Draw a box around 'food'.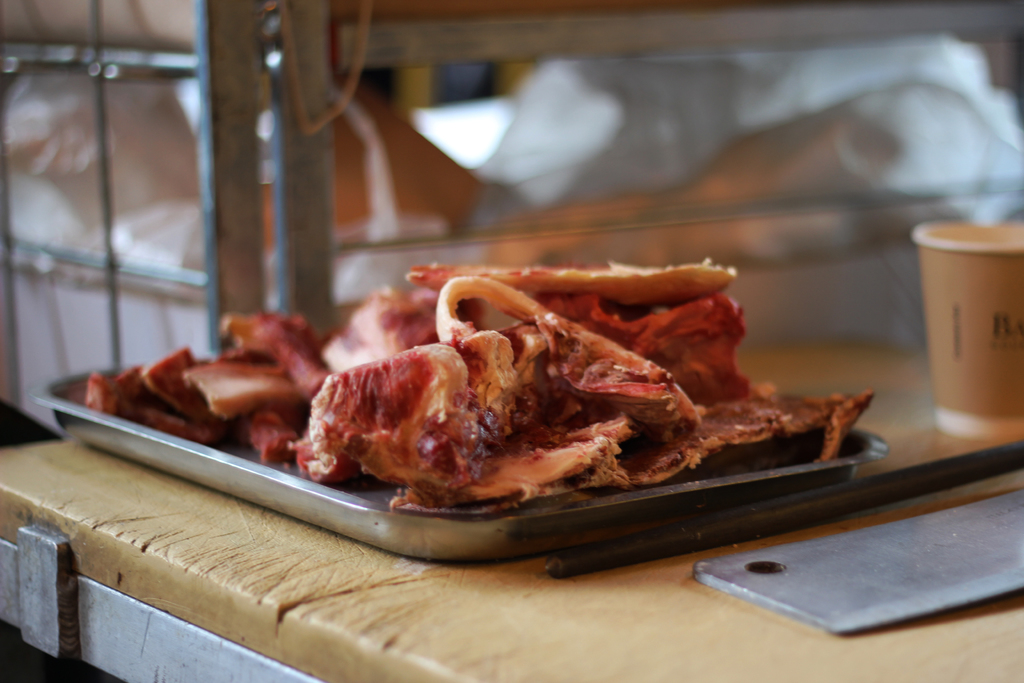
{"x1": 85, "y1": 360, "x2": 161, "y2": 427}.
